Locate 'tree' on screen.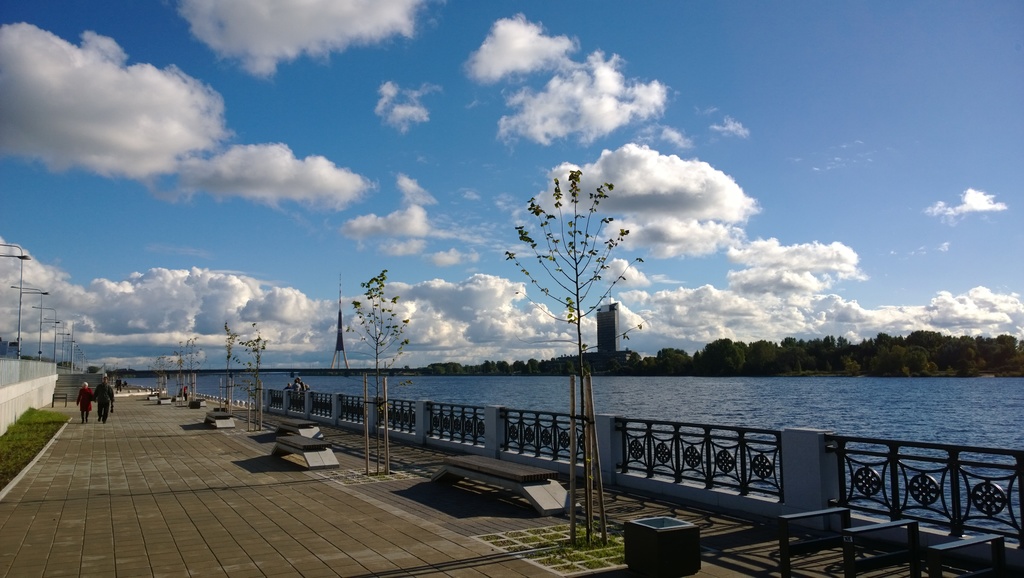
On screen at select_region(20, 355, 63, 363).
